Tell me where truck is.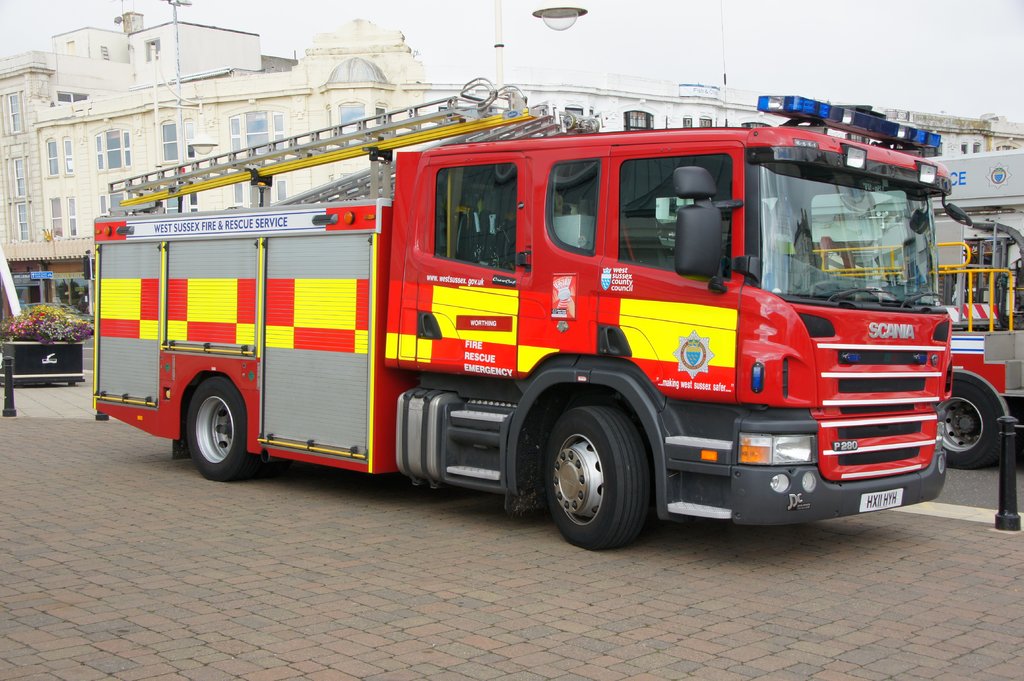
truck is at {"x1": 809, "y1": 198, "x2": 1023, "y2": 470}.
